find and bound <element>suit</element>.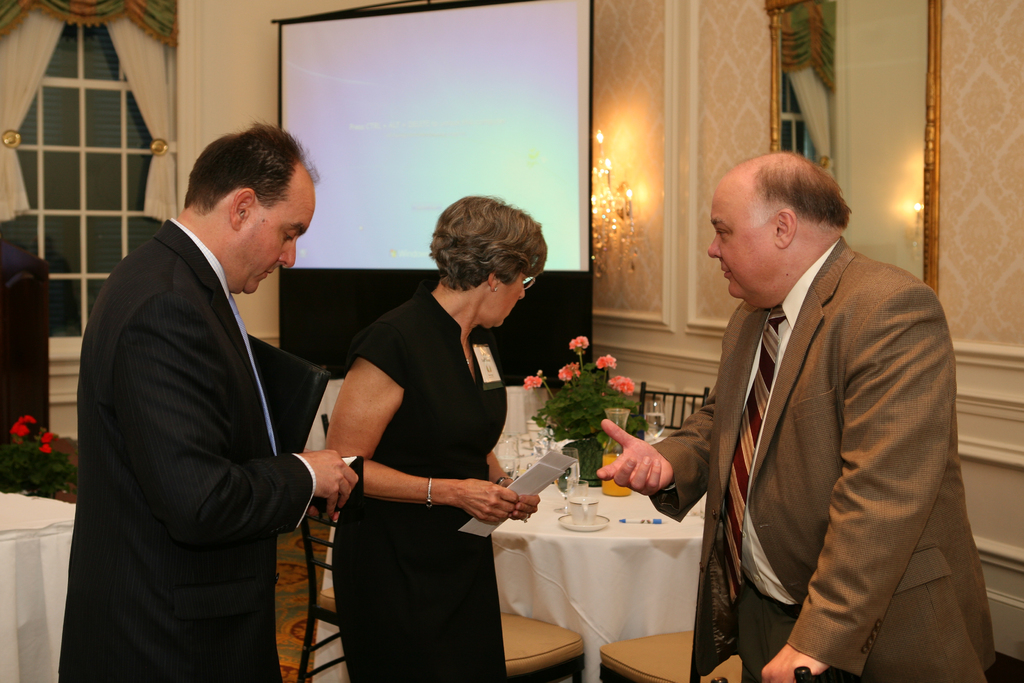
Bound: 52 217 319 682.
